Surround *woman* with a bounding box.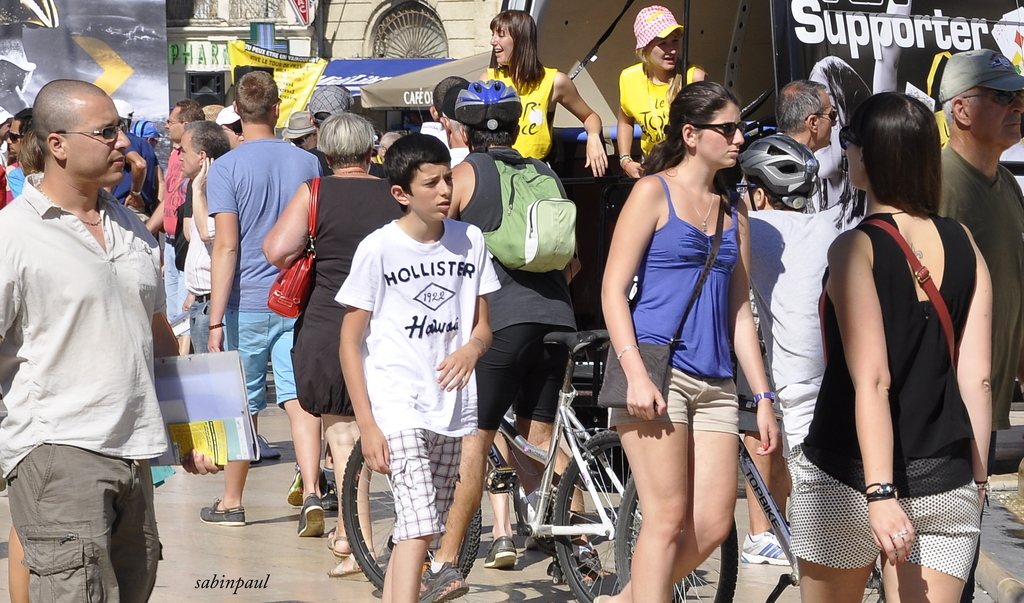
x1=802 y1=69 x2=985 y2=599.
